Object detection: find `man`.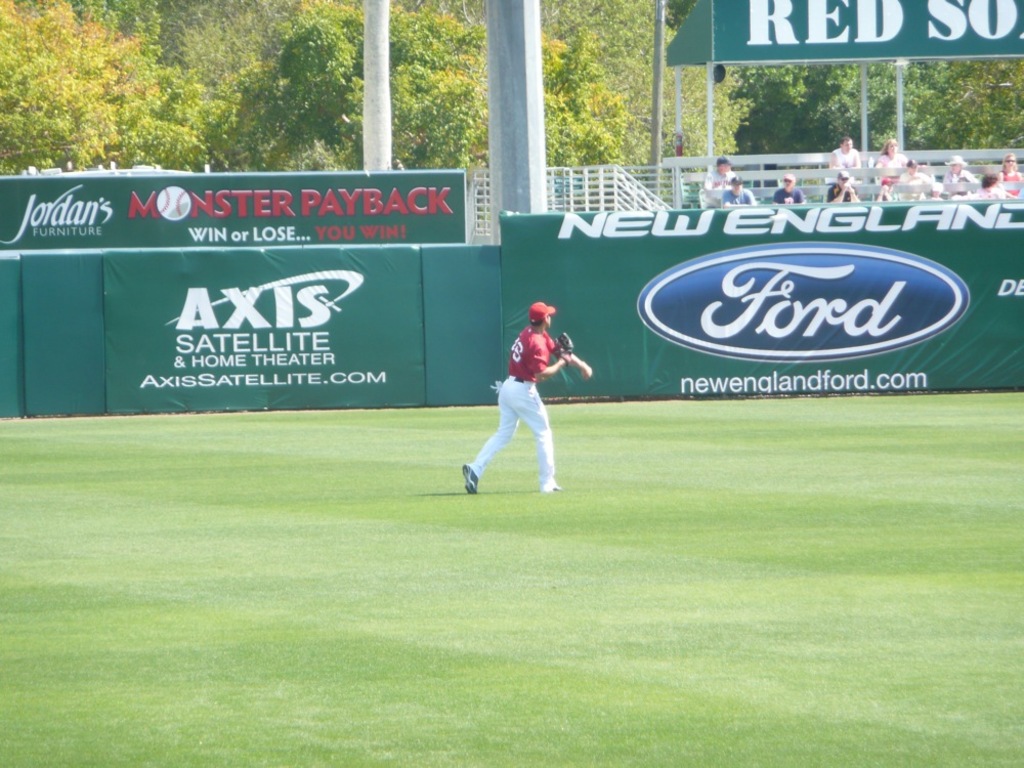
[x1=827, y1=138, x2=870, y2=172].
